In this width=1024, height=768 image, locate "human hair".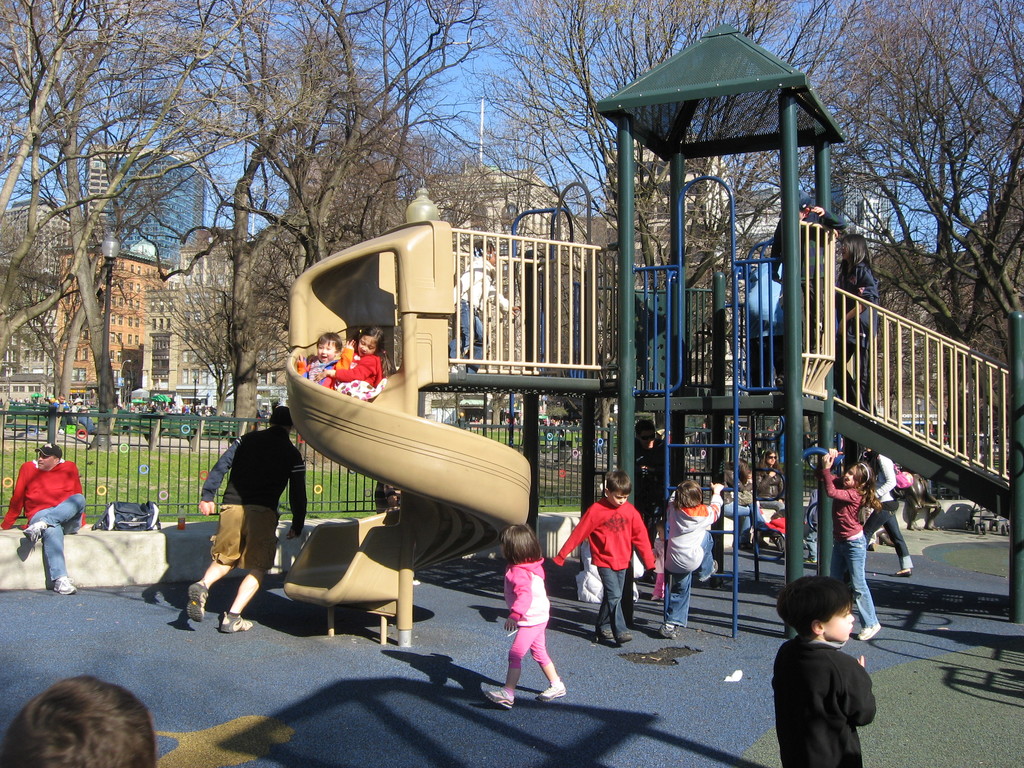
Bounding box: bbox=[0, 677, 156, 767].
